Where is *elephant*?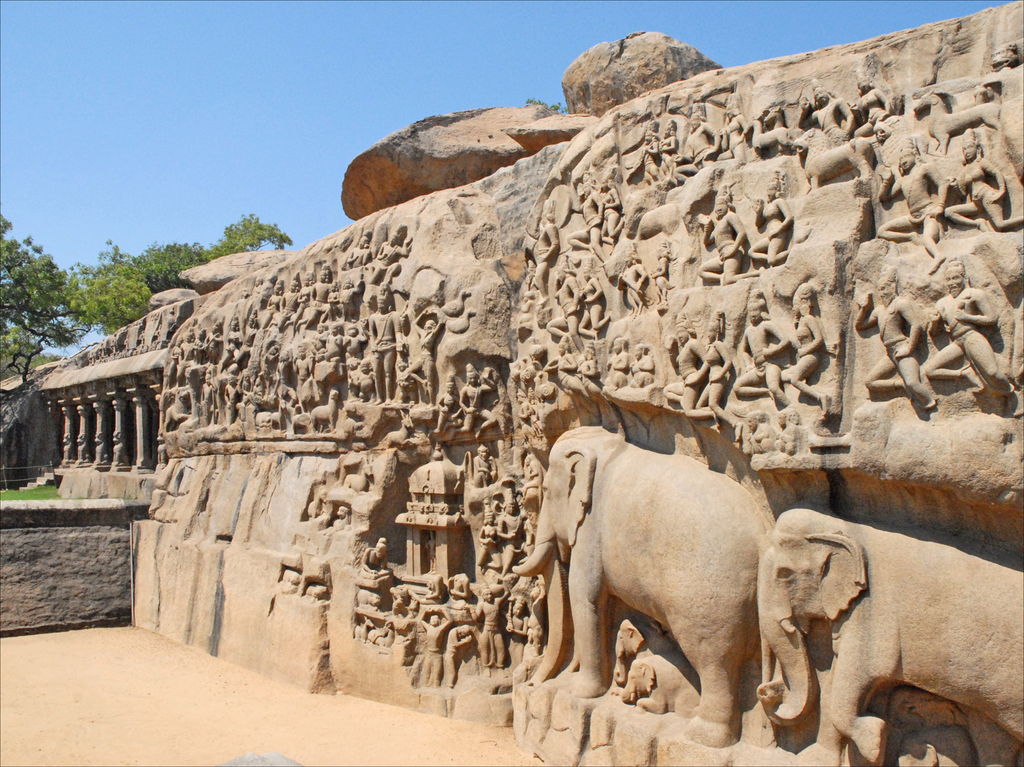
box=[758, 504, 1023, 766].
